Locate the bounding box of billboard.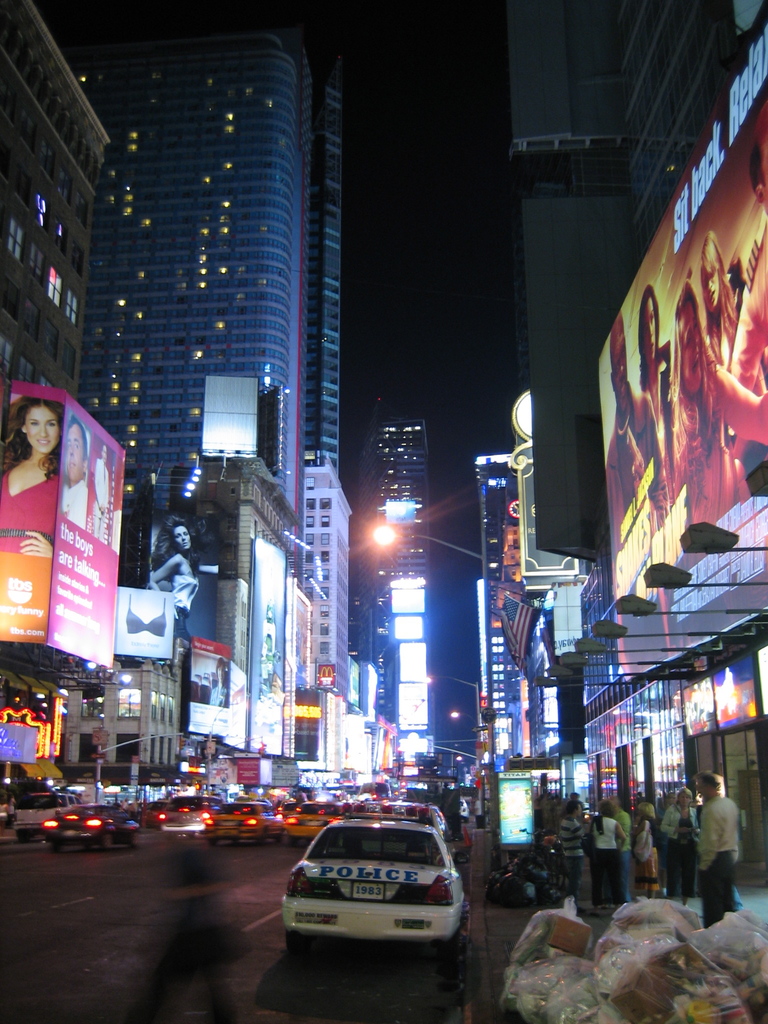
Bounding box: [x1=182, y1=641, x2=227, y2=738].
